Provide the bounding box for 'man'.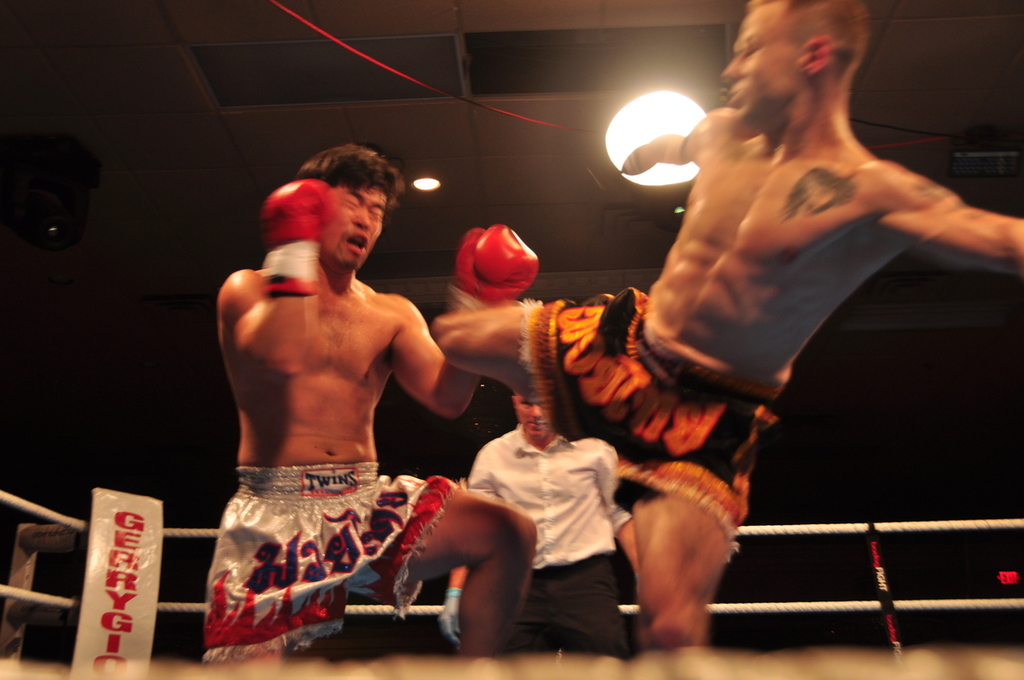
438 390 636 657.
